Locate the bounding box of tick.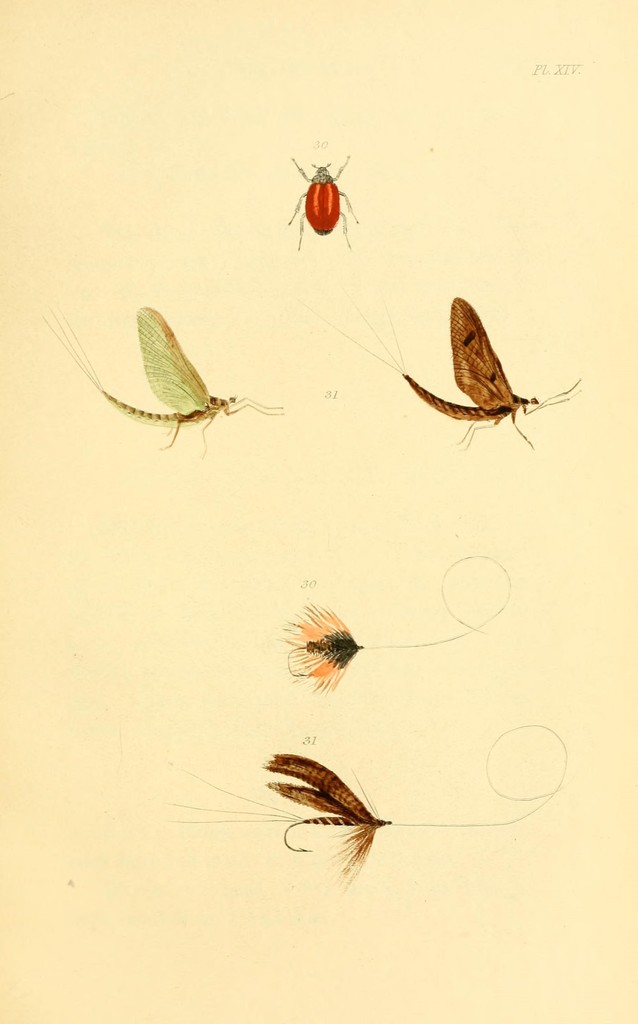
Bounding box: rect(285, 154, 362, 252).
